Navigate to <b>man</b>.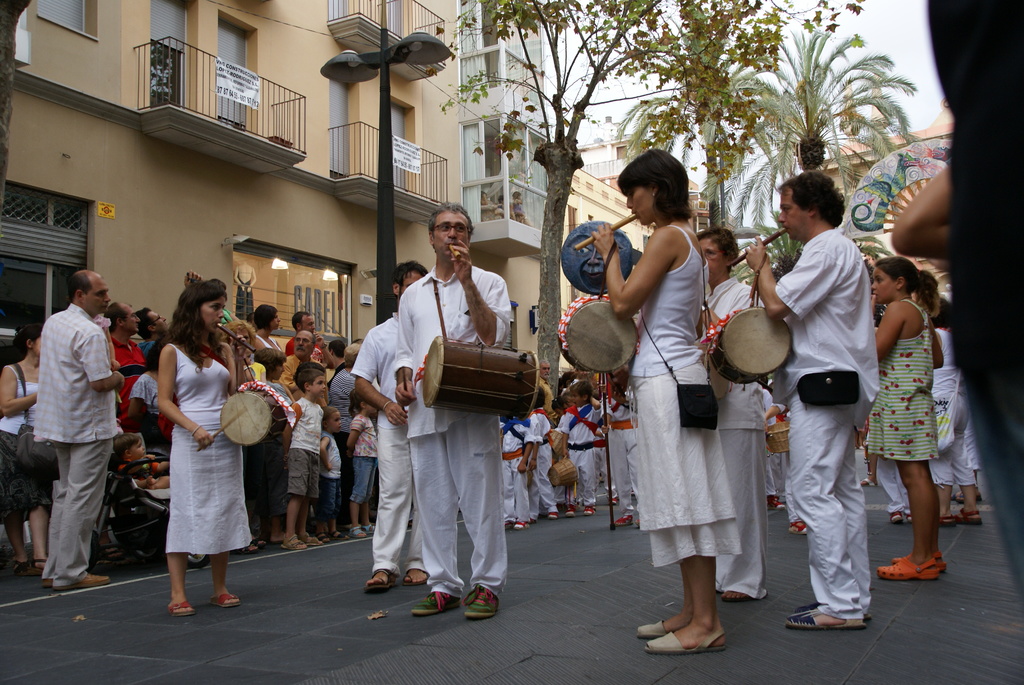
Navigation target: x1=278, y1=327, x2=329, y2=405.
